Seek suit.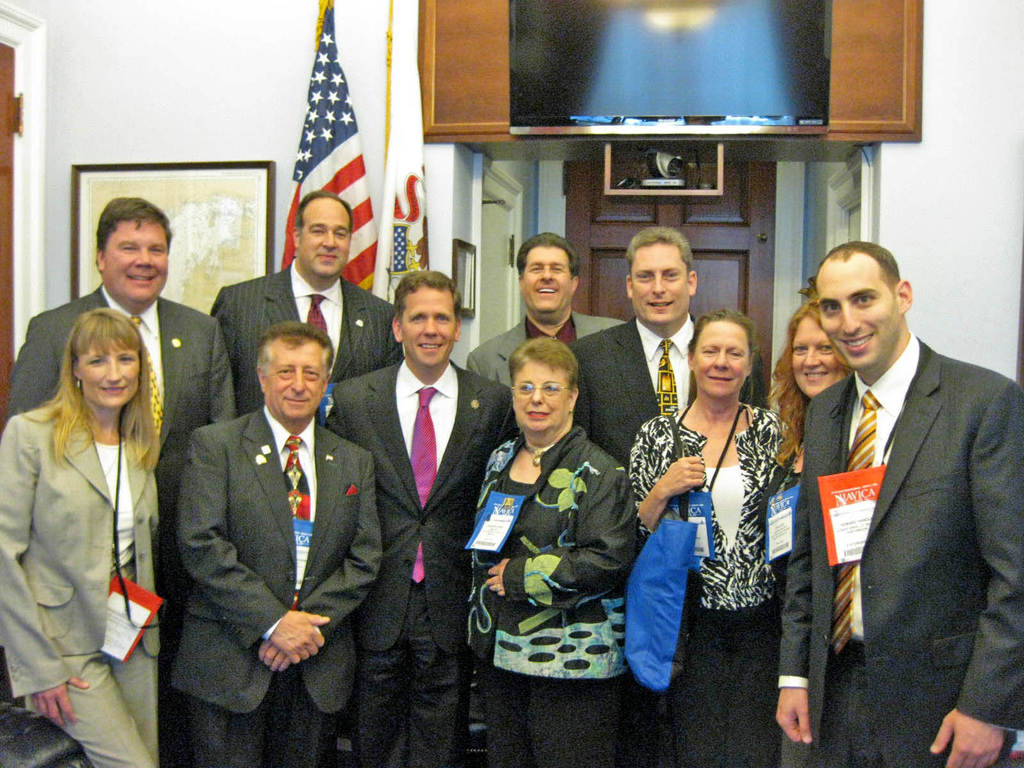
select_region(175, 406, 385, 767).
